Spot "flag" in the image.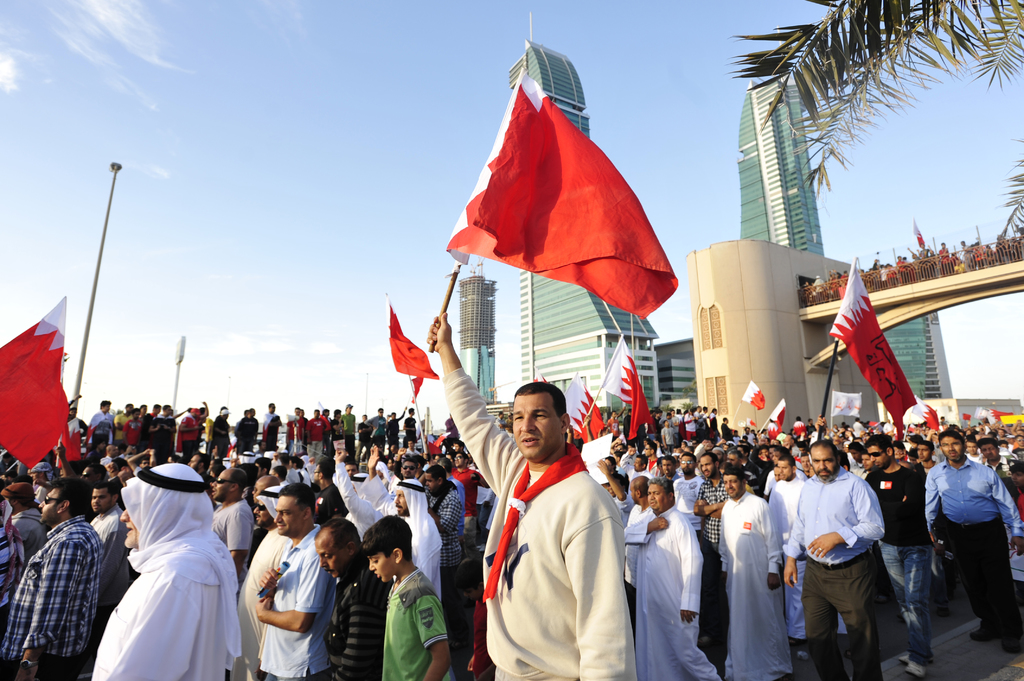
"flag" found at 453, 43, 671, 340.
